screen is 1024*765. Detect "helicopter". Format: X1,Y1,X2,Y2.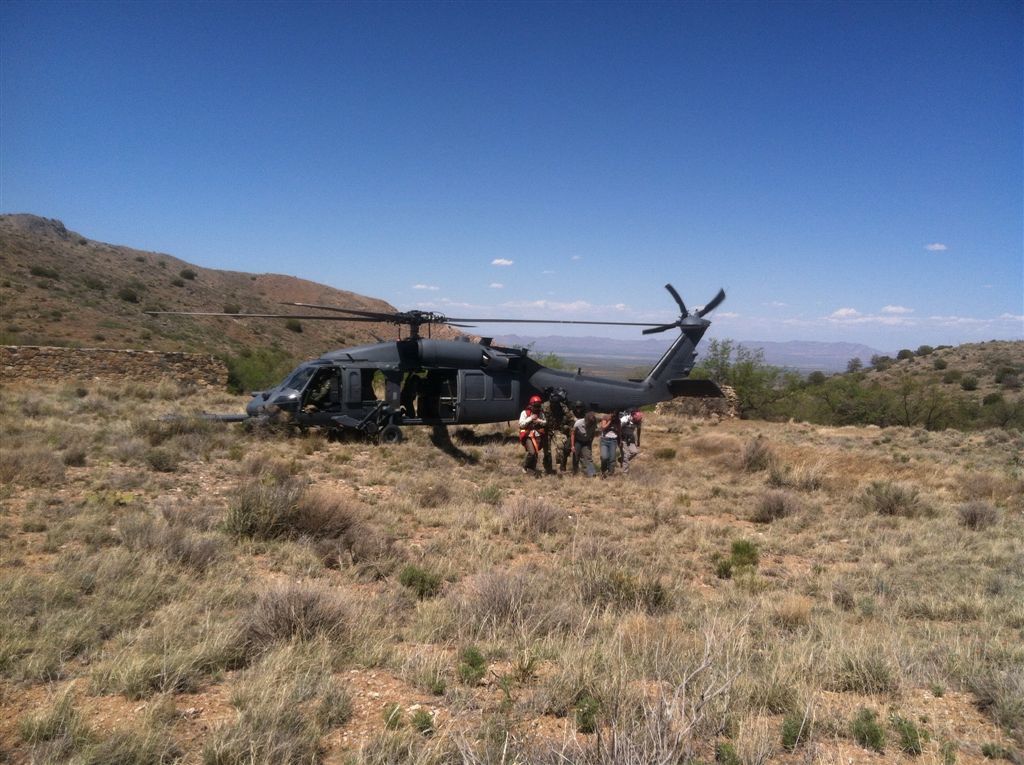
147,280,726,466.
